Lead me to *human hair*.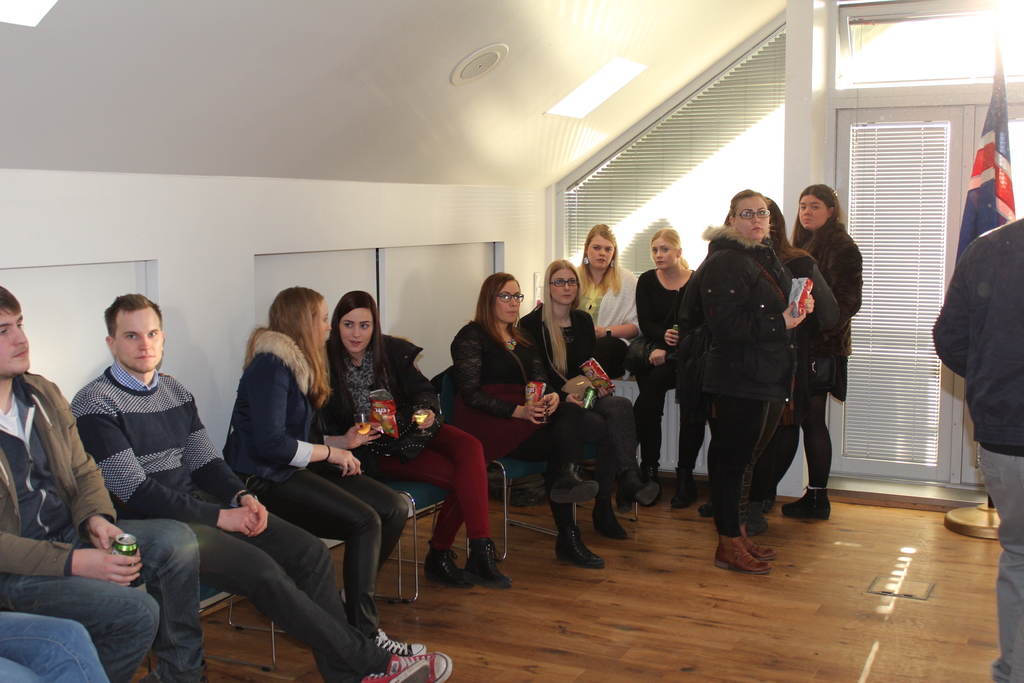
Lead to 97, 291, 163, 340.
